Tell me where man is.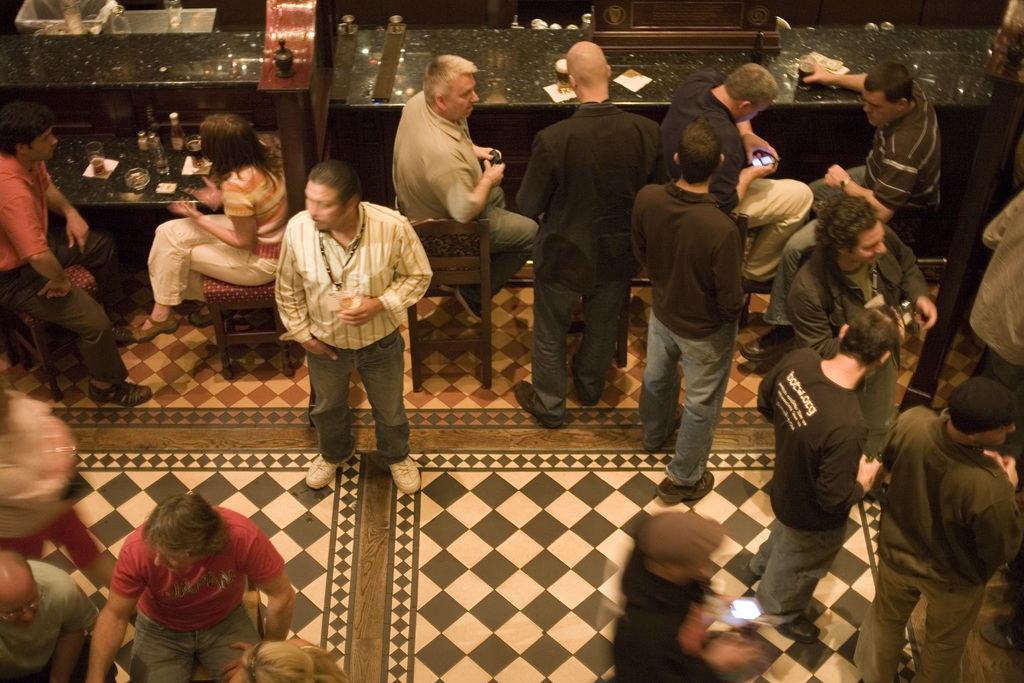
man is at left=745, top=63, right=945, bottom=354.
